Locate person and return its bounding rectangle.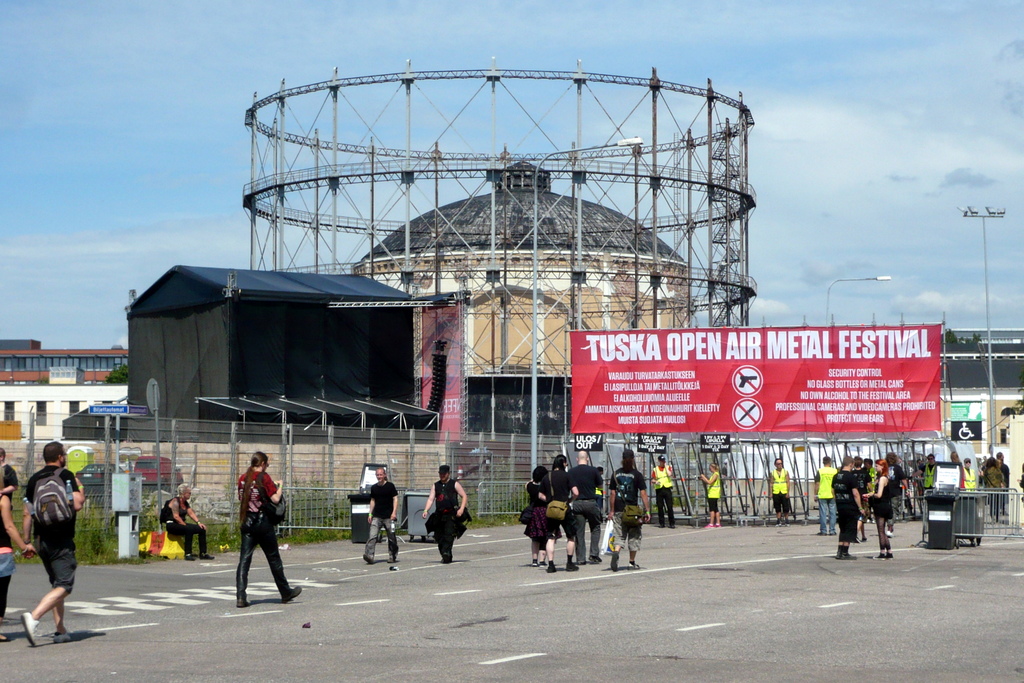
bbox=[10, 439, 77, 652].
